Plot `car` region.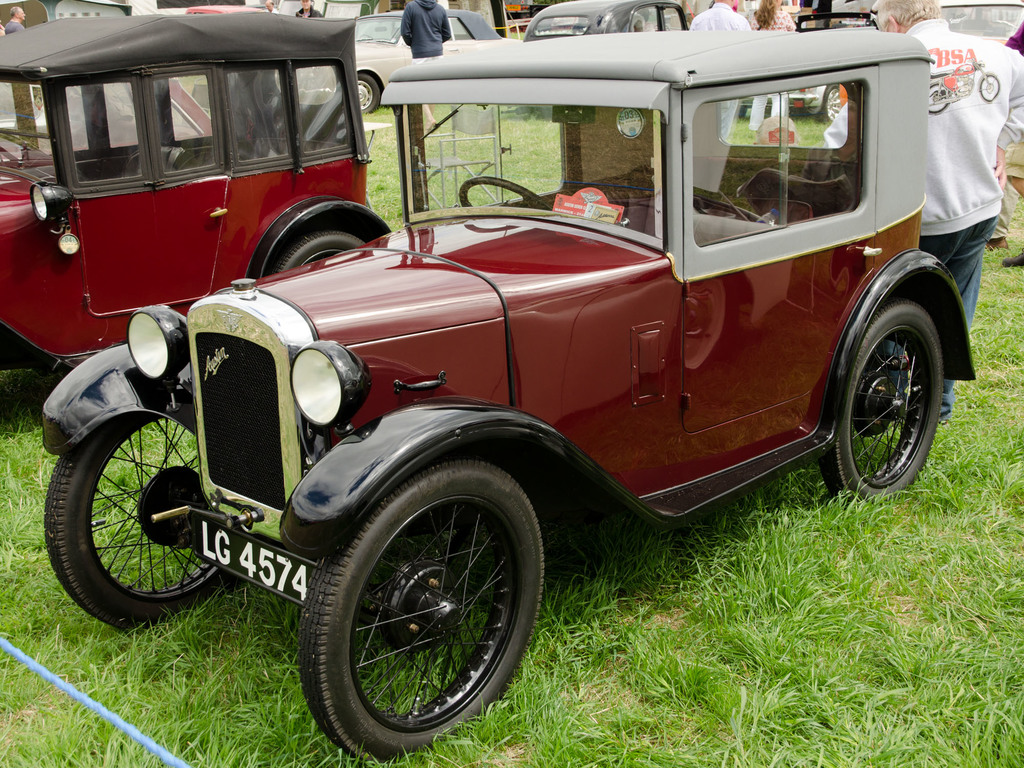
Plotted at Rect(28, 8, 960, 766).
